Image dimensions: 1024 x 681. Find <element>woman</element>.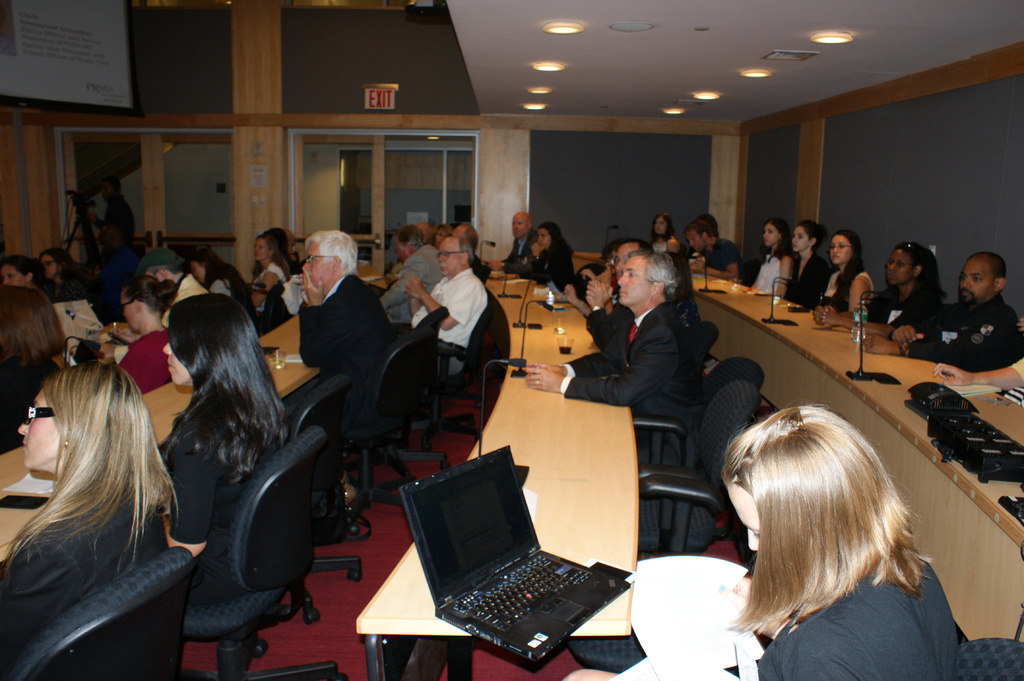
(left=676, top=398, right=964, bottom=664).
